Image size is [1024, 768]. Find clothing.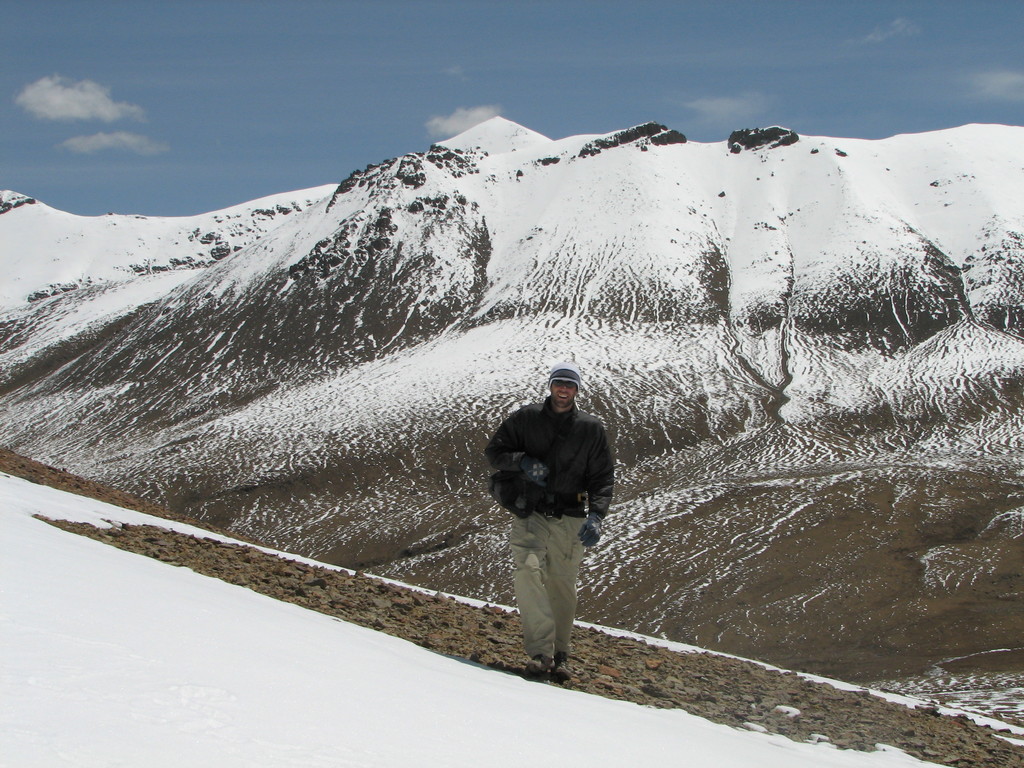
[493, 426, 615, 668].
